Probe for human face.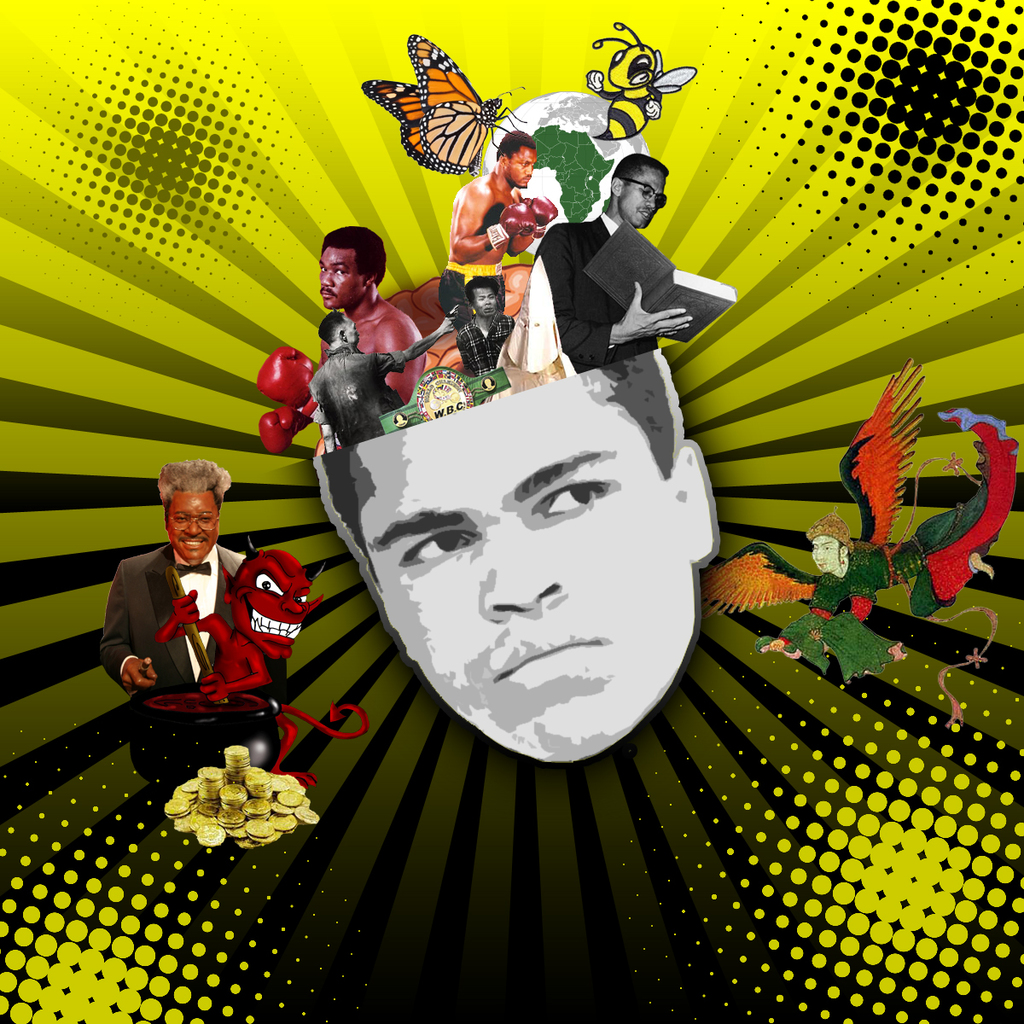
Probe result: crop(471, 286, 496, 316).
